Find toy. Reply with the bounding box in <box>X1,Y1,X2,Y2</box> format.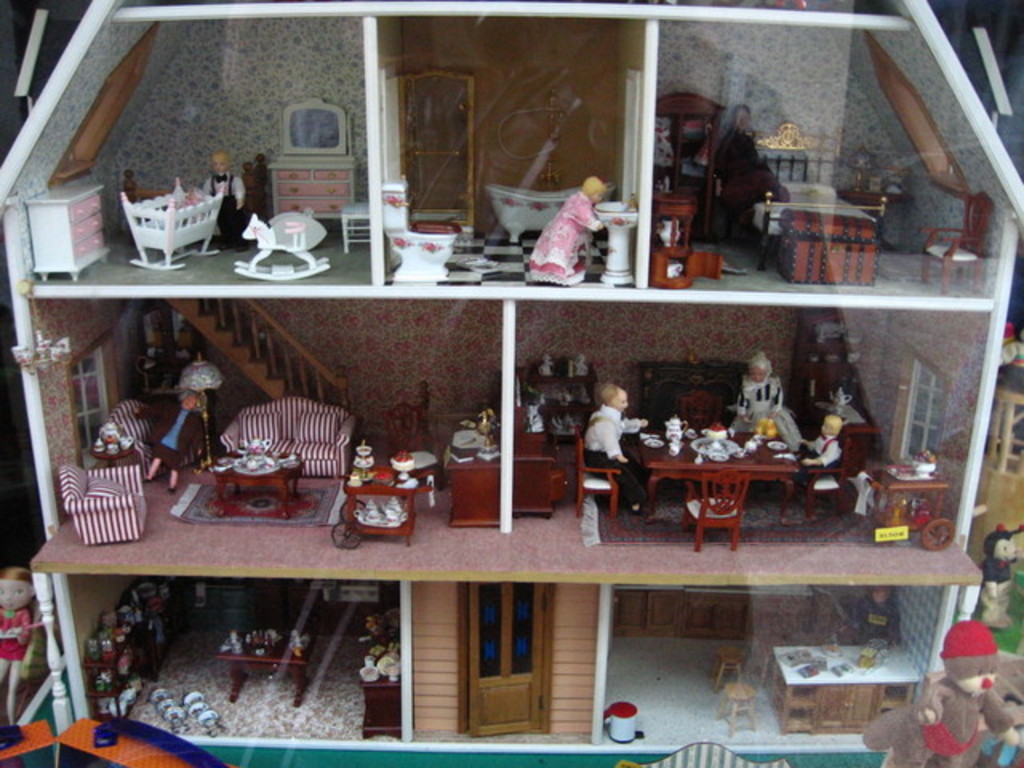
<box>120,178,222,272</box>.
